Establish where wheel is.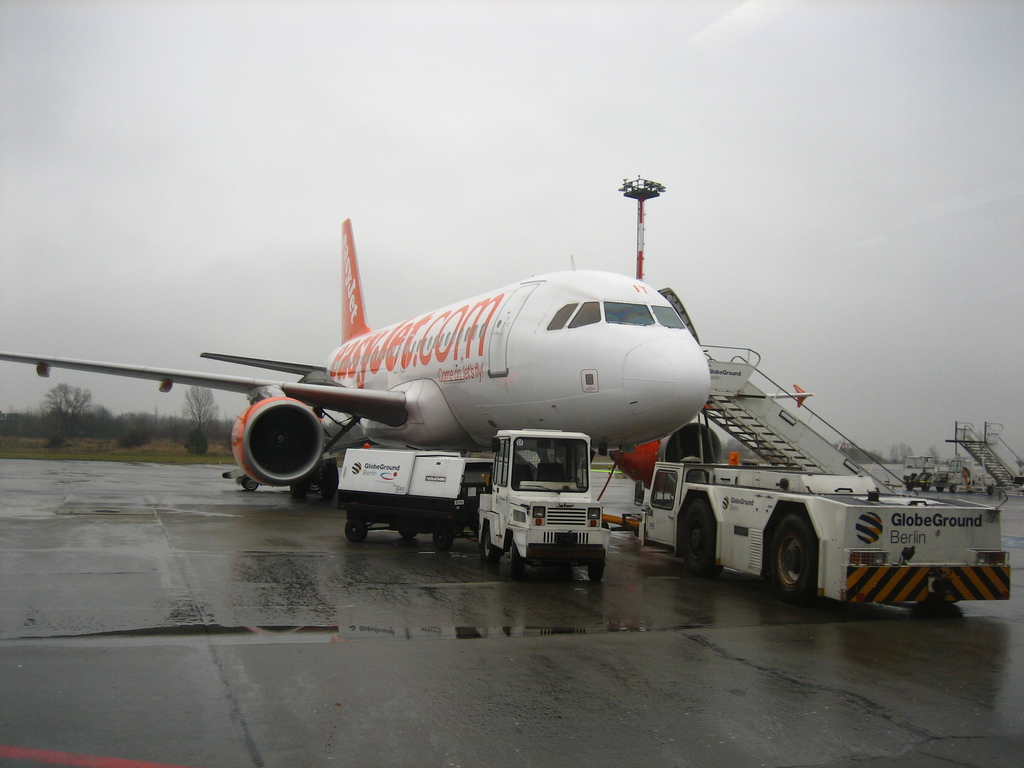
Established at pyautogui.locateOnScreen(242, 478, 258, 491).
